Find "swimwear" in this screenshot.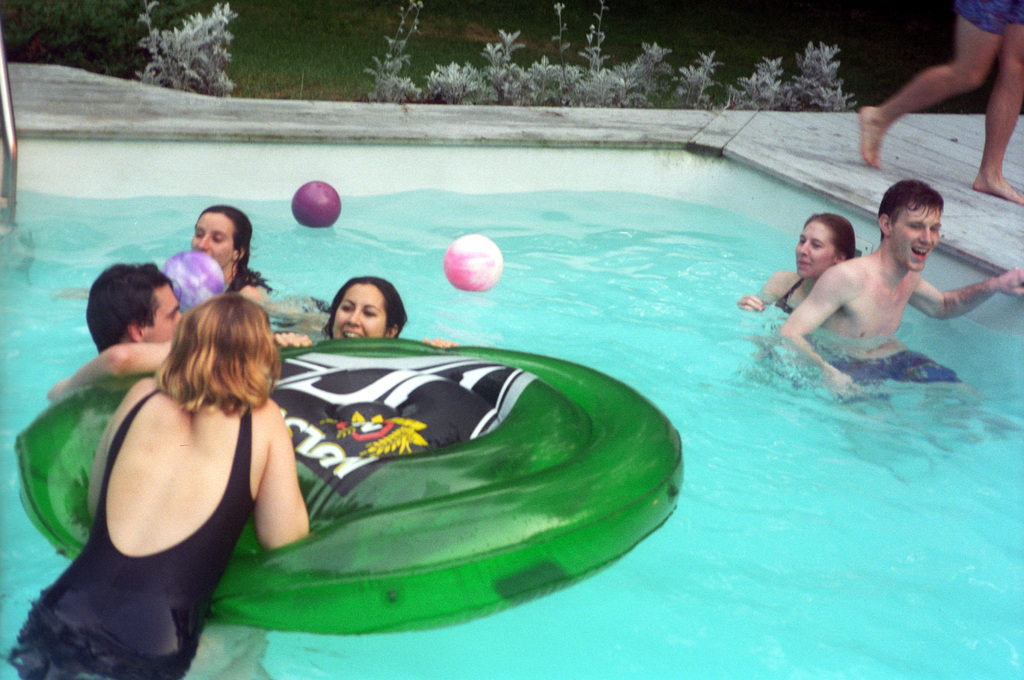
The bounding box for "swimwear" is [x1=772, y1=269, x2=819, y2=314].
